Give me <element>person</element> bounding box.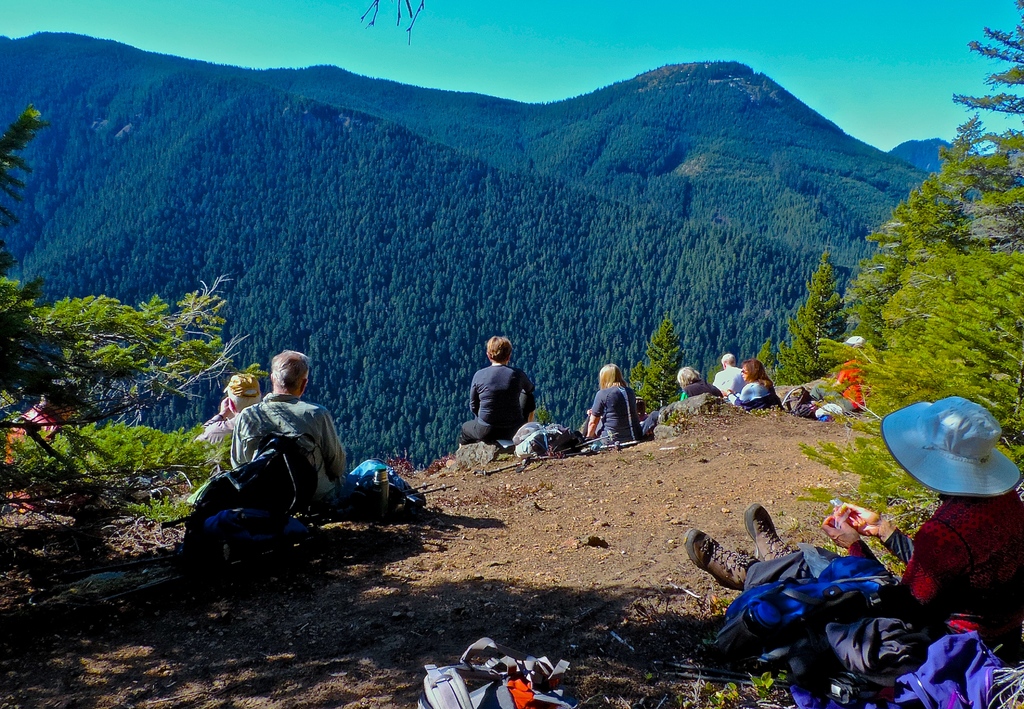
829:329:874:416.
